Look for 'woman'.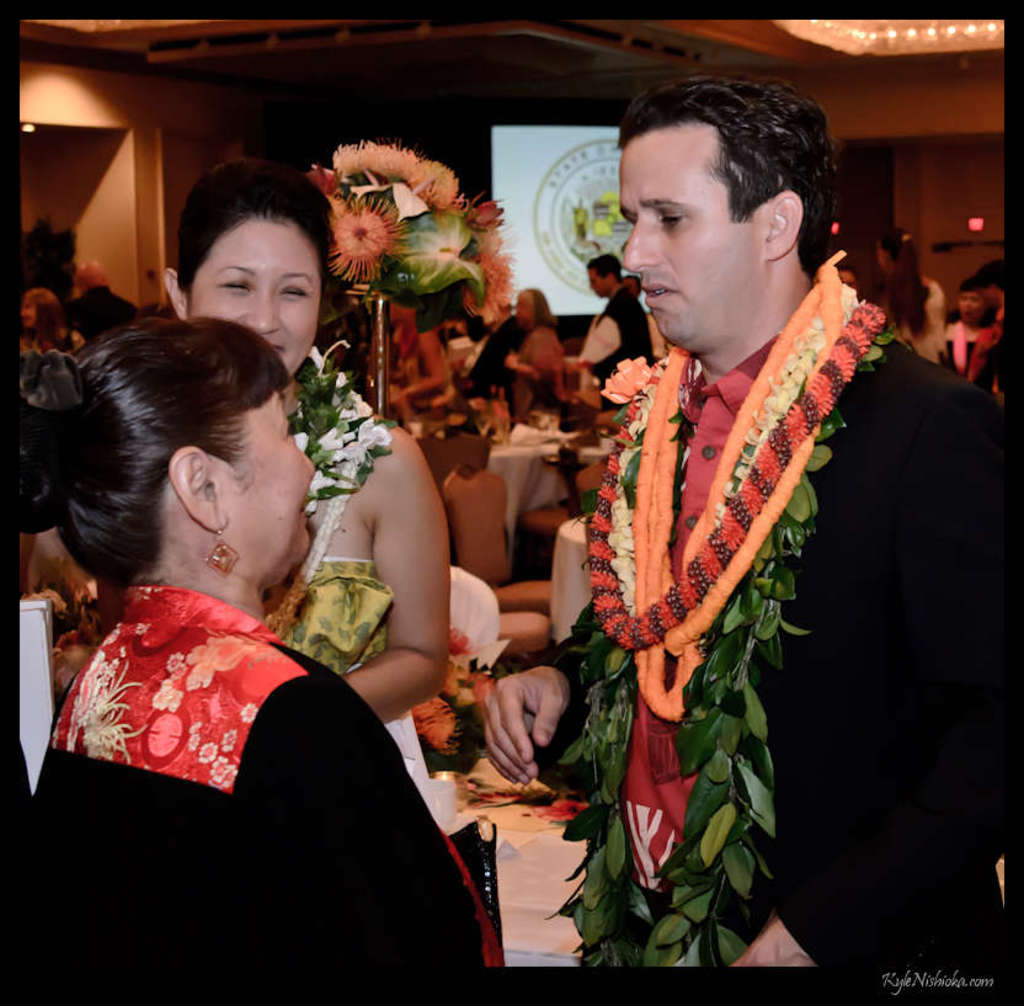
Found: <bbox>150, 153, 460, 829</bbox>.
